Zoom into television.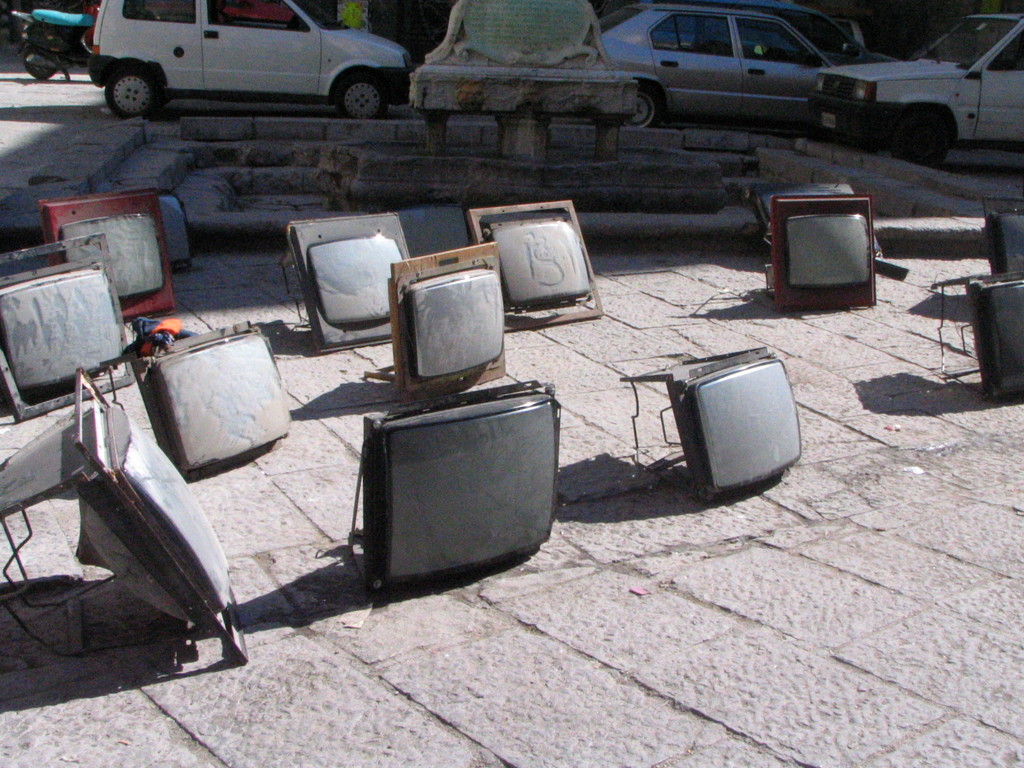
Zoom target: 973:196:1023:271.
